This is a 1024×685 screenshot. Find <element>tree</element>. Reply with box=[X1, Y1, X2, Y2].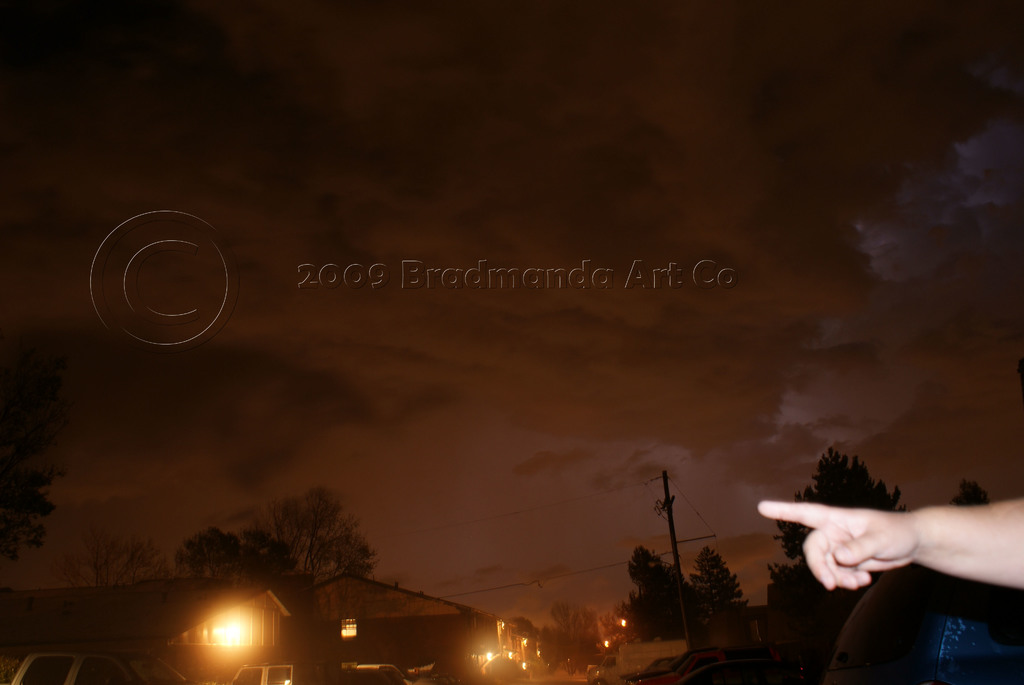
box=[273, 492, 376, 578].
